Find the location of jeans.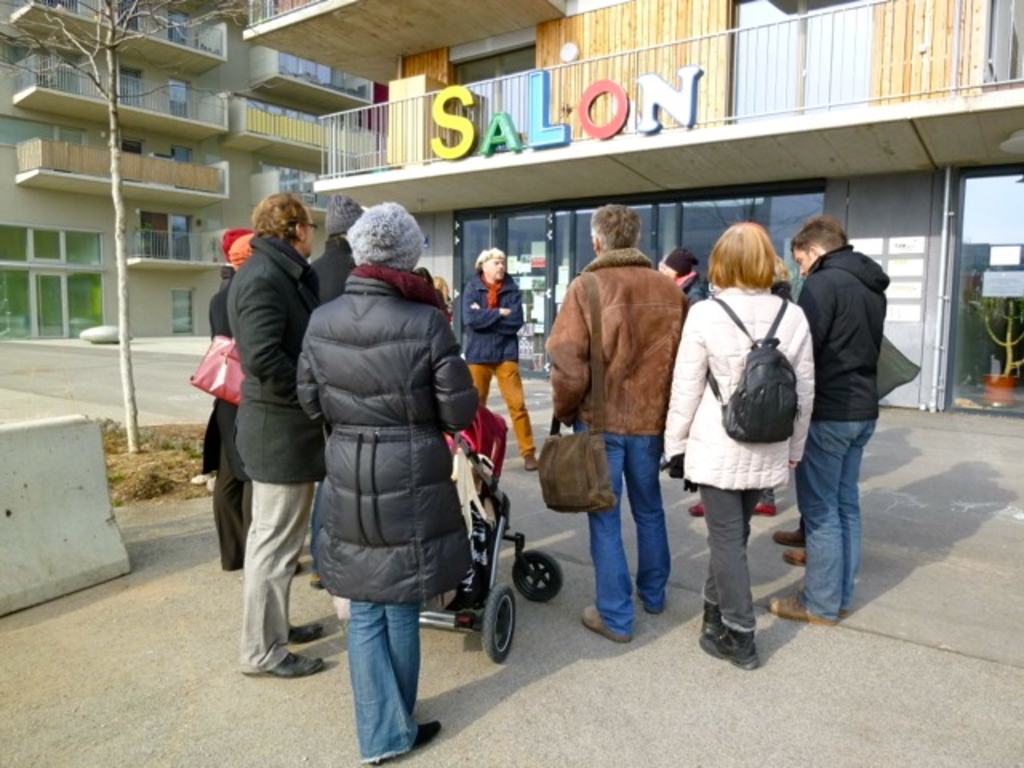
Location: [797, 416, 877, 618].
